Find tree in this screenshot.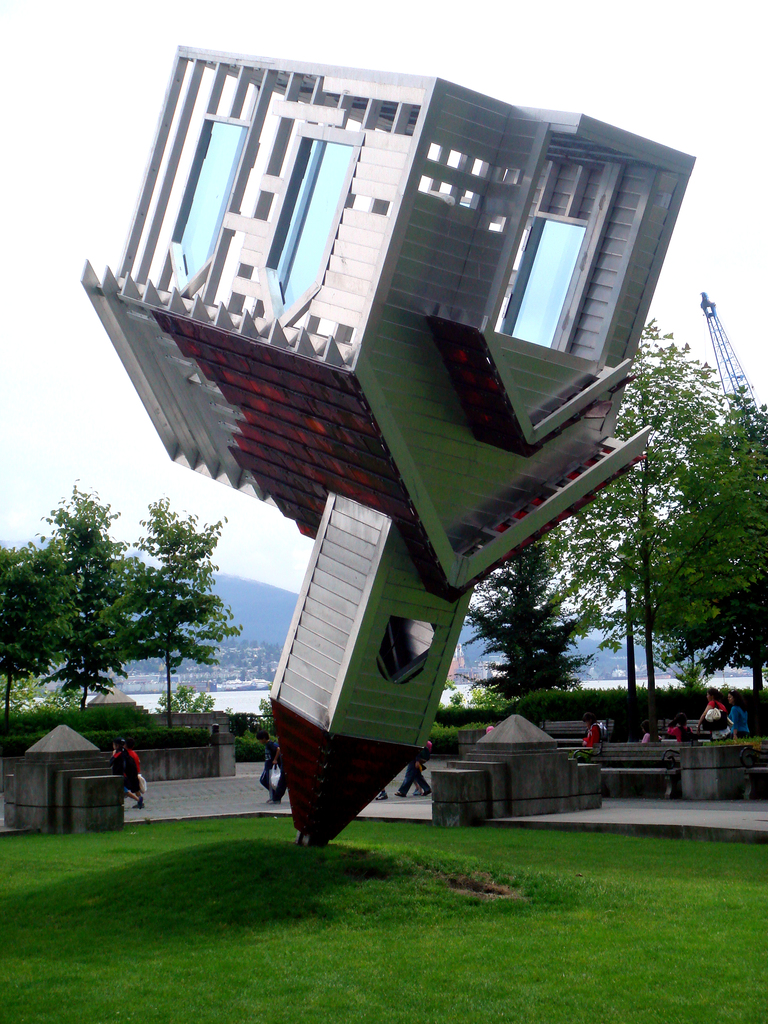
The bounding box for tree is pyautogui.locateOnScreen(0, 532, 84, 716).
